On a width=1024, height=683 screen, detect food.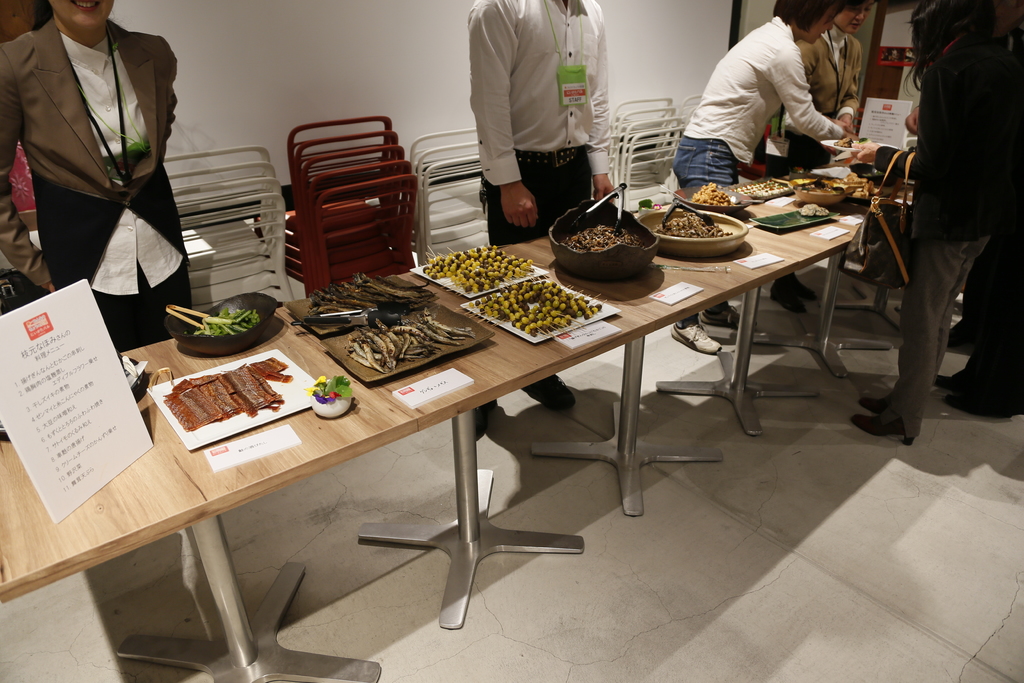
left=465, top=276, right=598, bottom=339.
